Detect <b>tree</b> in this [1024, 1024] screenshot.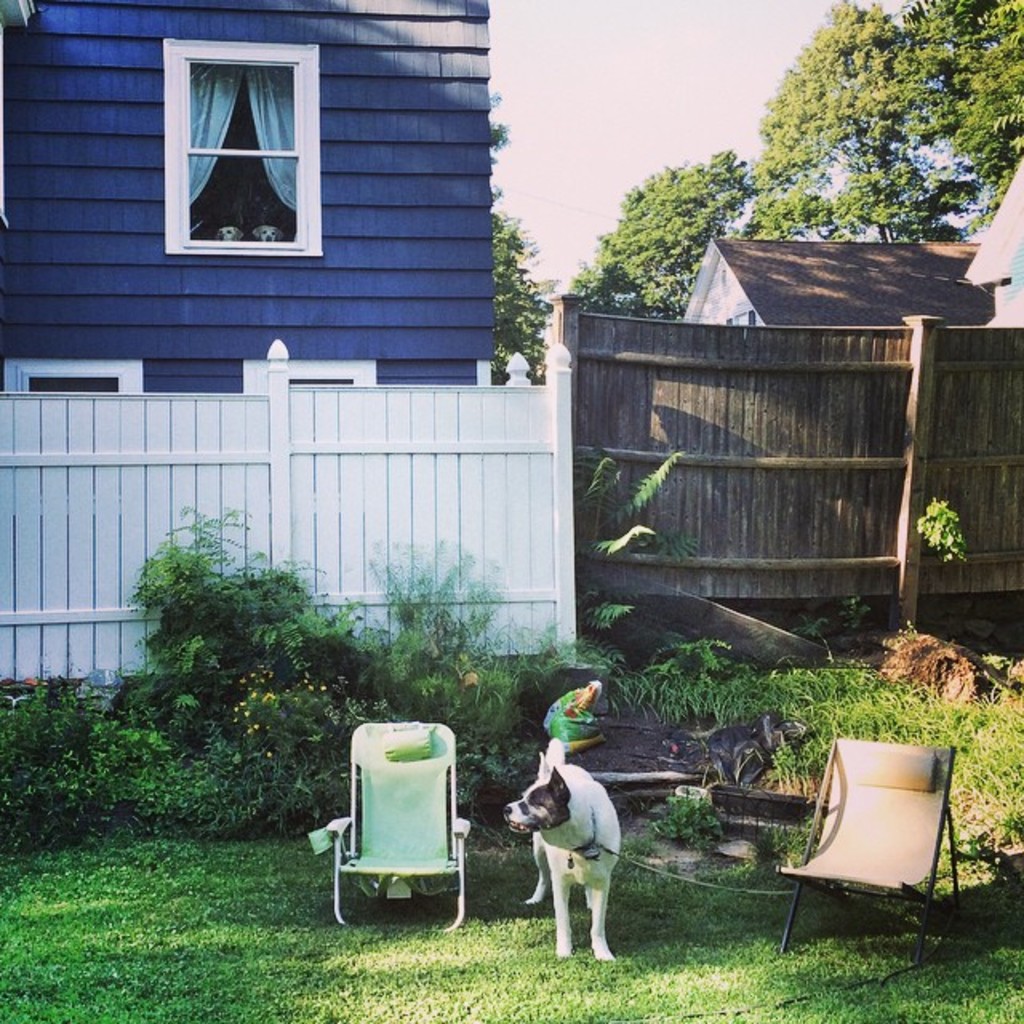
Detection: [x1=478, y1=86, x2=550, y2=381].
